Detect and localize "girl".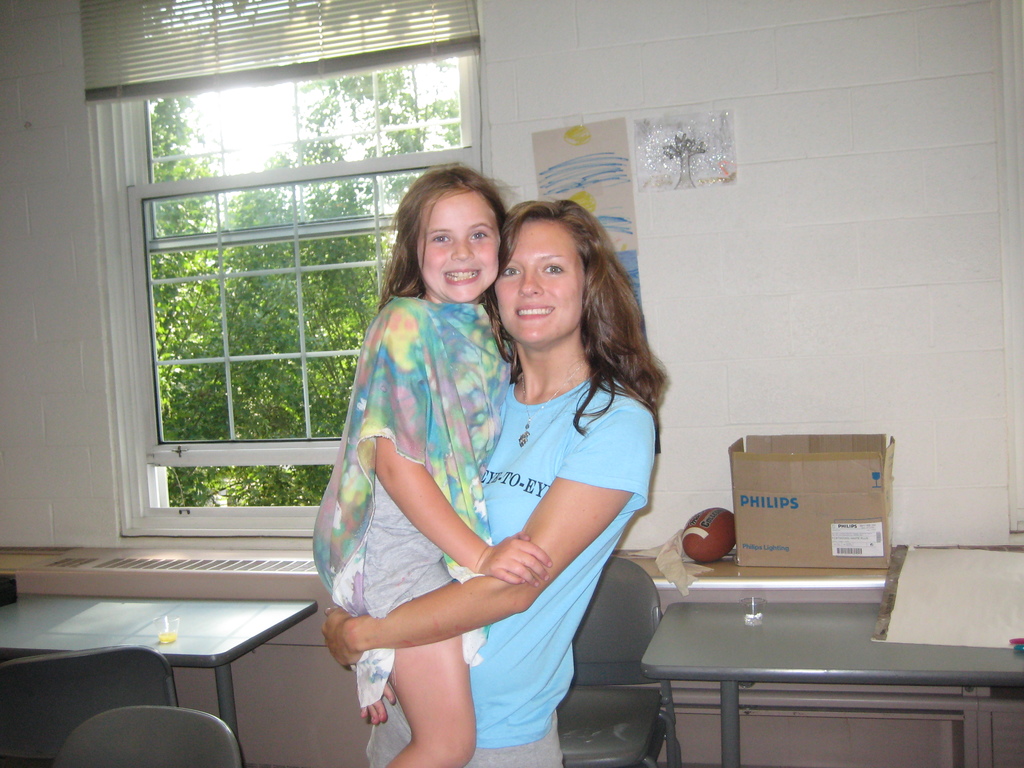
Localized at BBox(312, 162, 553, 761).
